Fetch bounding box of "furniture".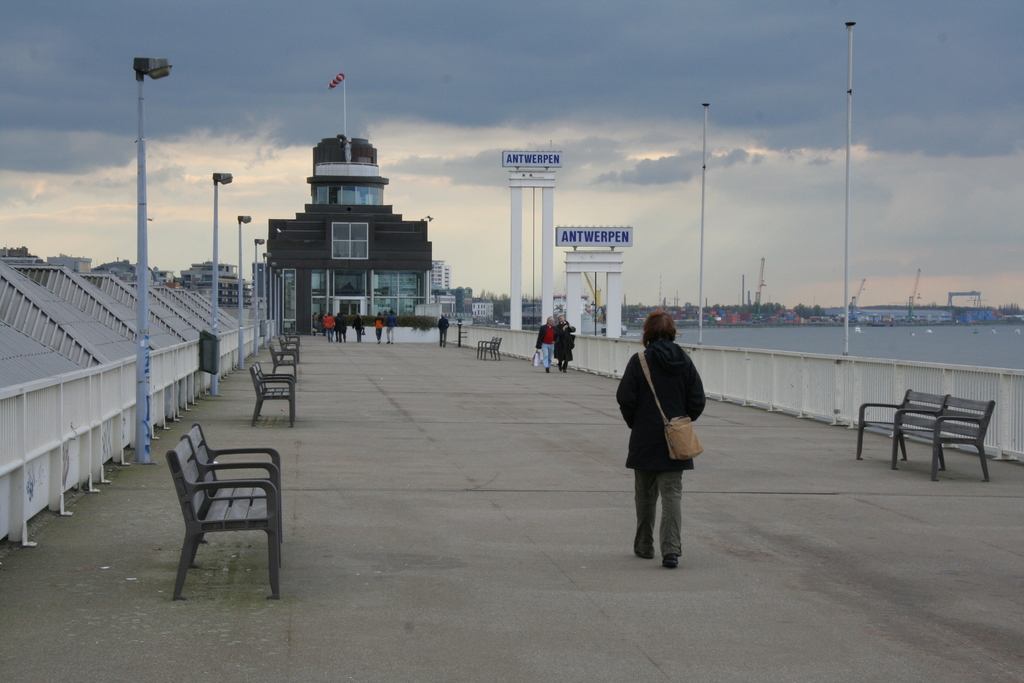
Bbox: 269, 341, 300, 379.
